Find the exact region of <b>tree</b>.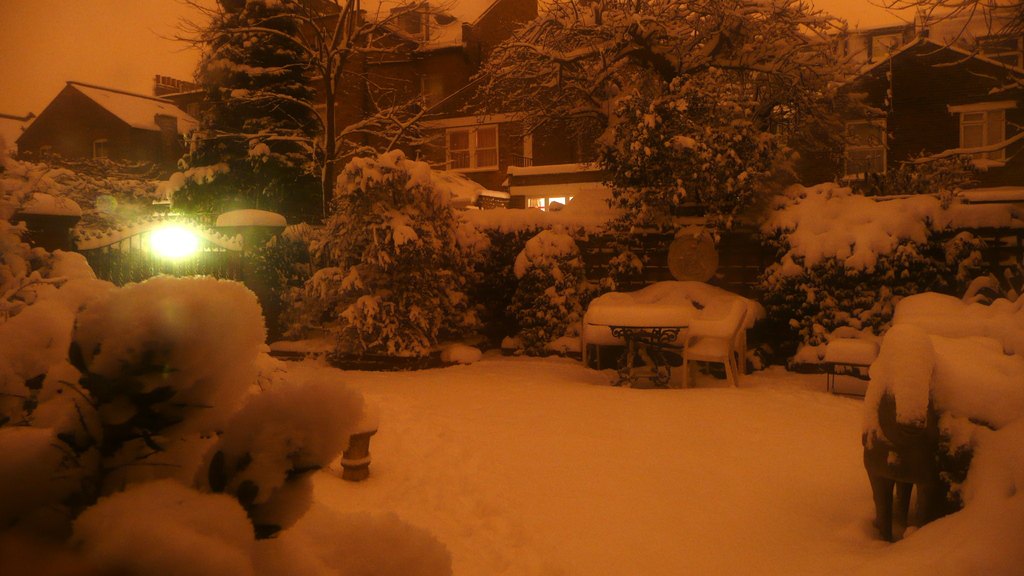
Exact region: bbox=(497, 0, 839, 140).
